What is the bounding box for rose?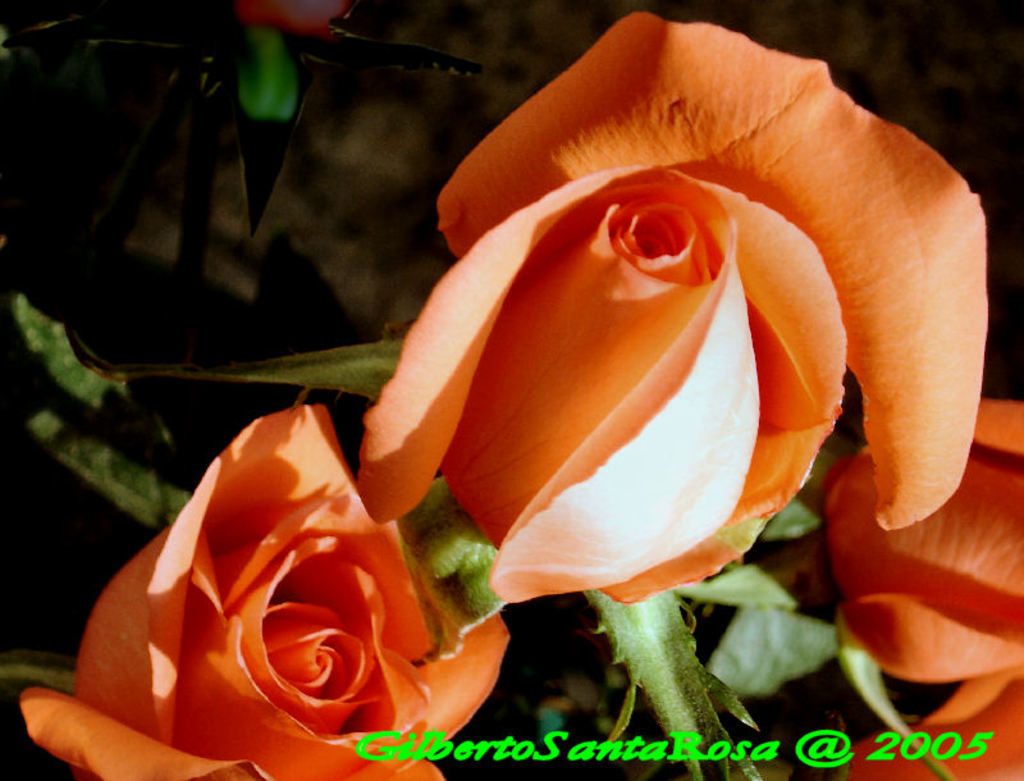
[18,406,507,780].
